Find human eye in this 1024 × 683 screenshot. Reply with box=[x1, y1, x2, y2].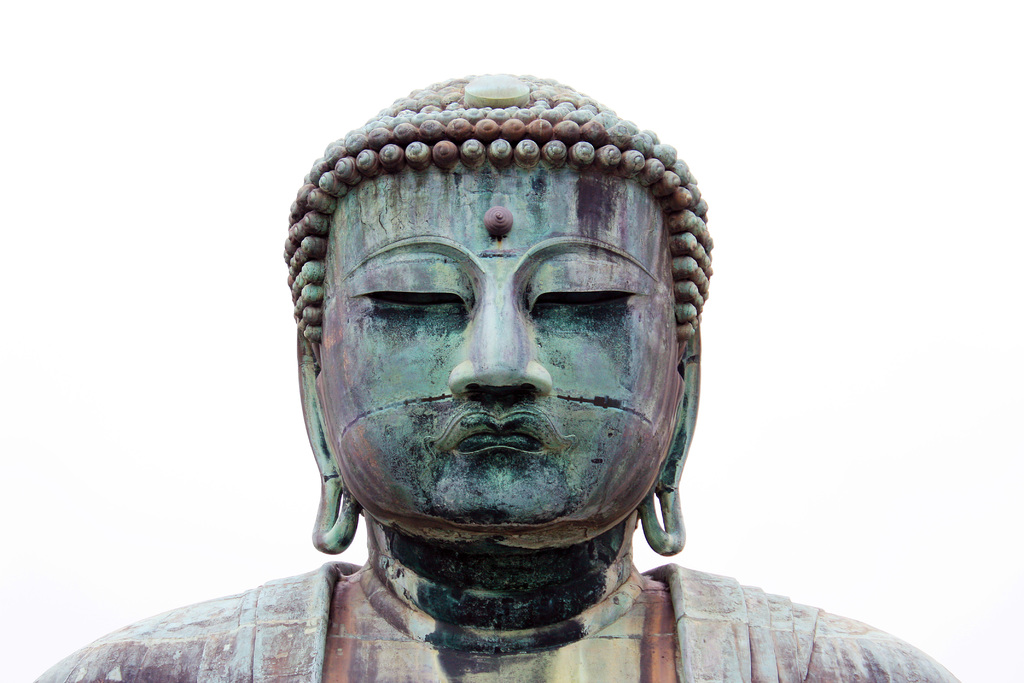
box=[347, 255, 473, 320].
